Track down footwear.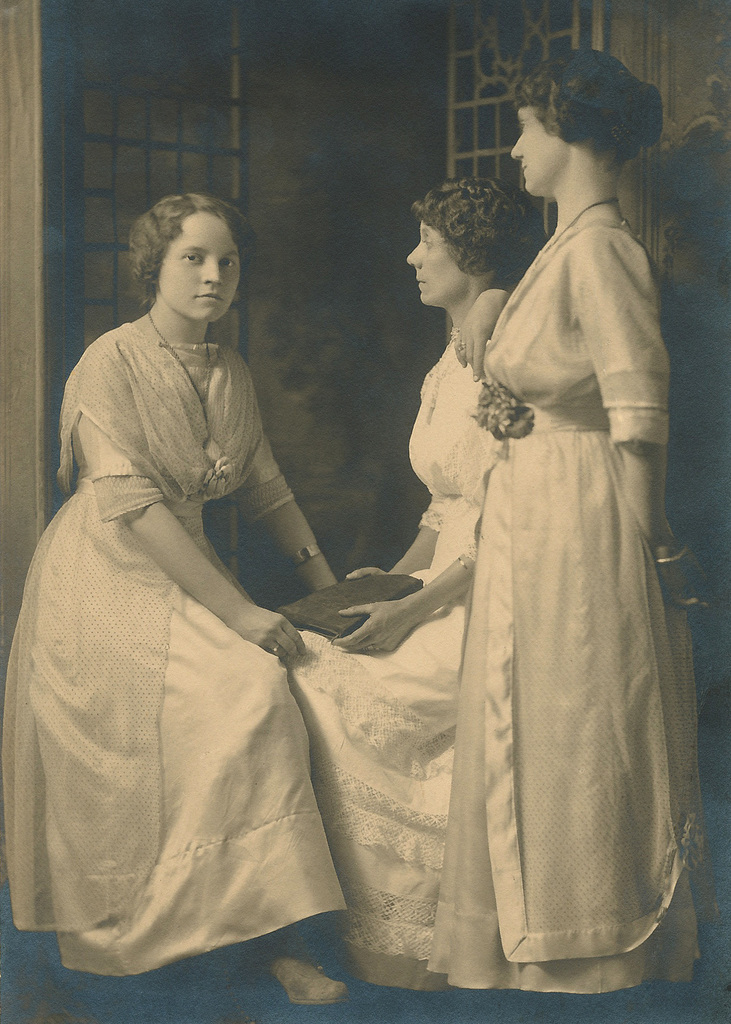
Tracked to [267, 945, 349, 1005].
